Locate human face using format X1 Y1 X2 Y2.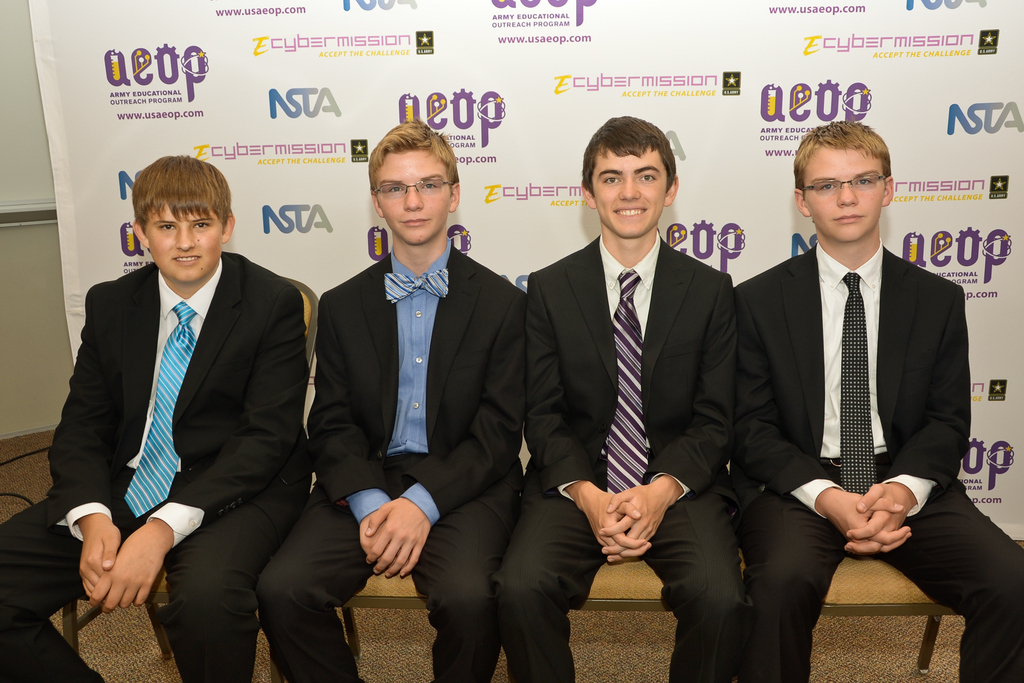
589 151 669 241.
